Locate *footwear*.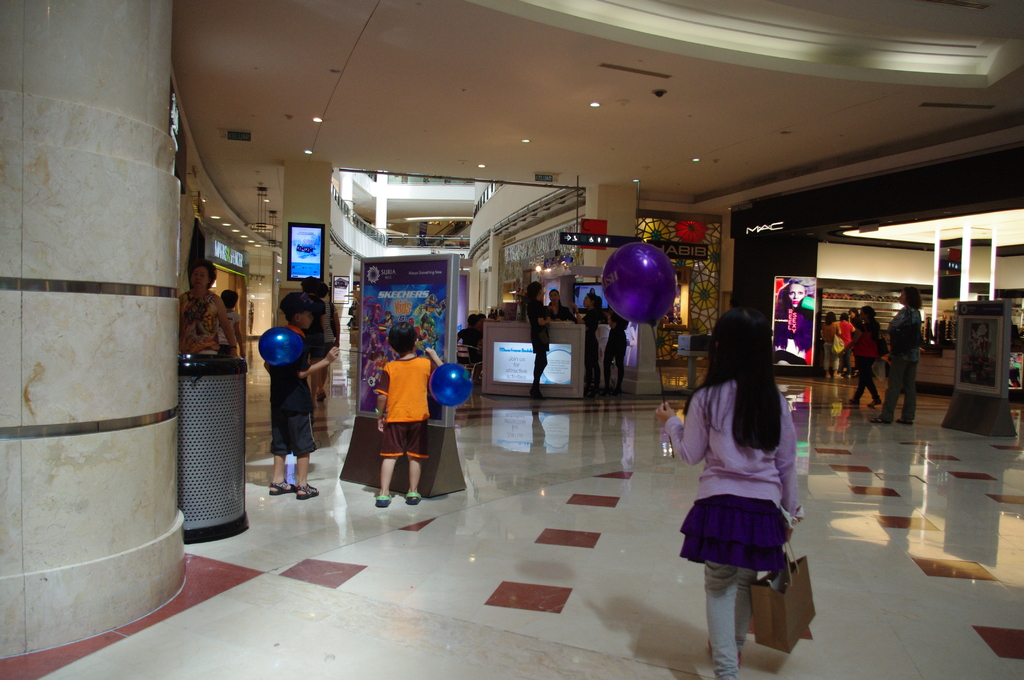
Bounding box: <bbox>299, 486, 316, 494</bbox>.
